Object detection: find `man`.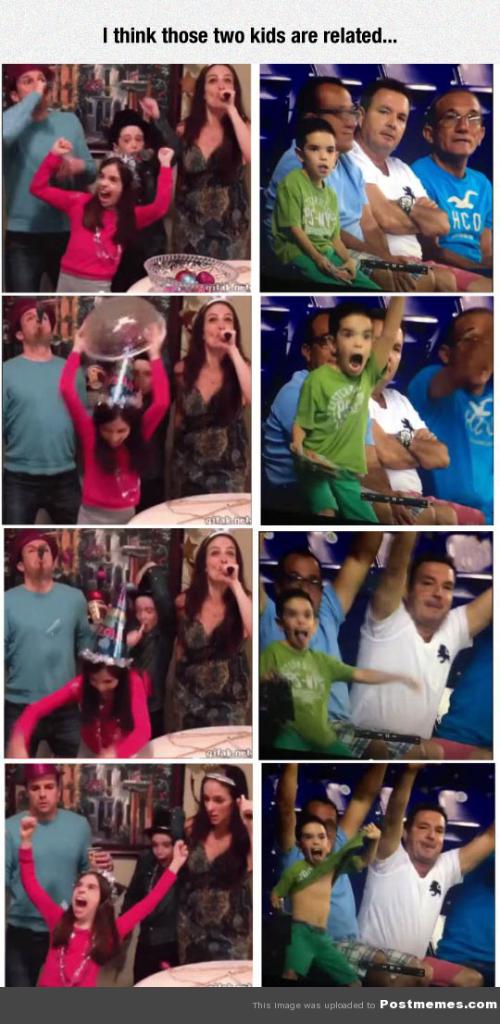
left=340, top=533, right=494, bottom=759.
